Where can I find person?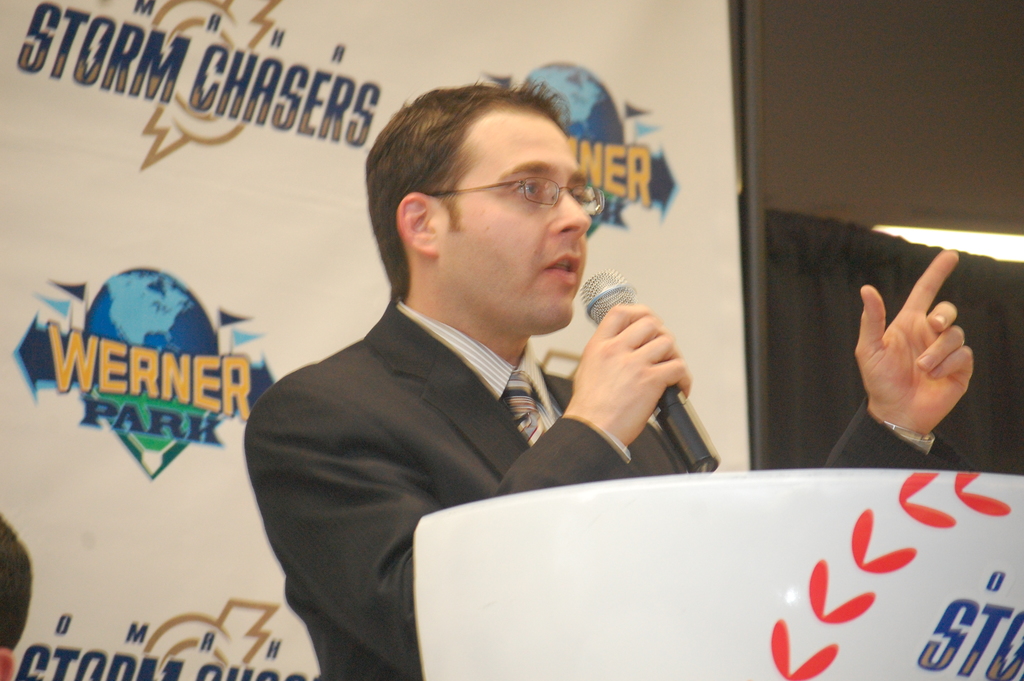
You can find it at rect(243, 74, 981, 680).
